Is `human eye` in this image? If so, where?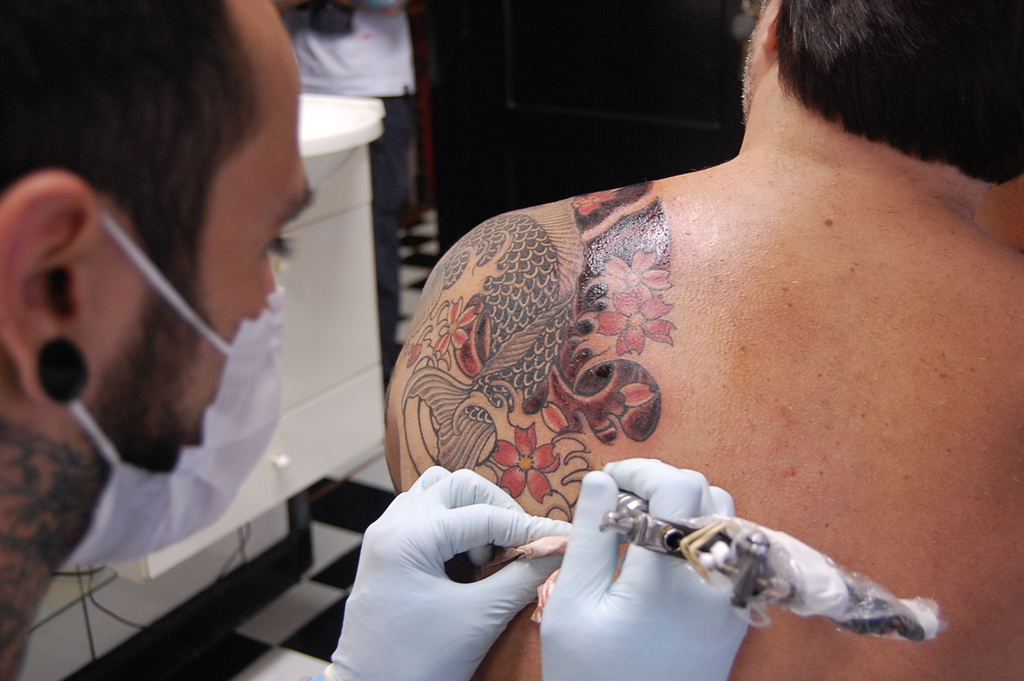
Yes, at 261, 217, 301, 272.
